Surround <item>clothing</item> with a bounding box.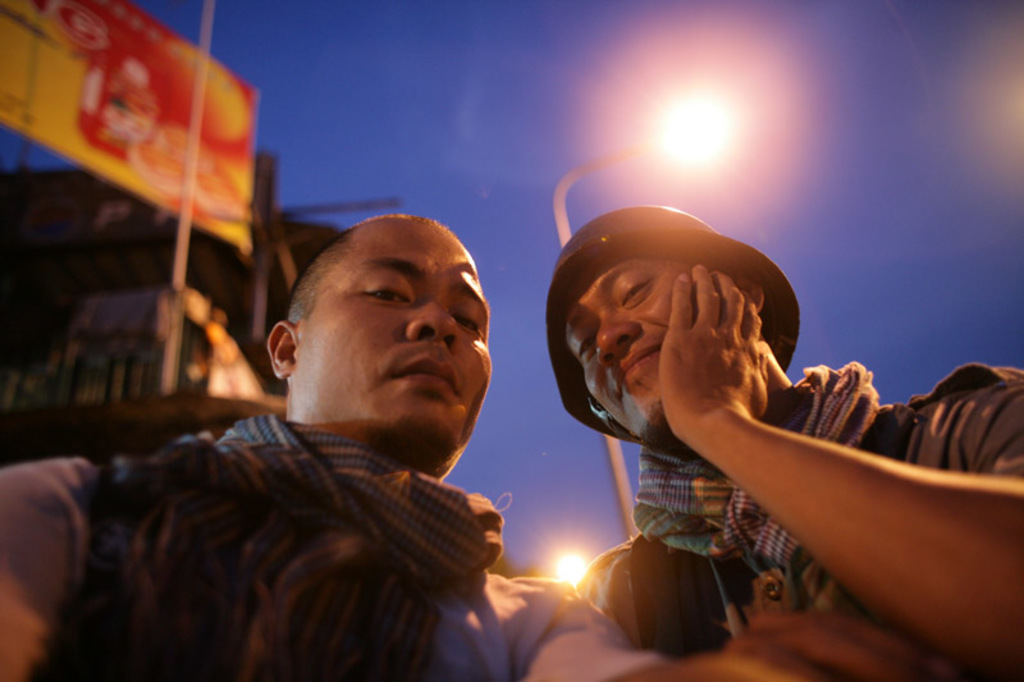
[576, 273, 979, 622].
